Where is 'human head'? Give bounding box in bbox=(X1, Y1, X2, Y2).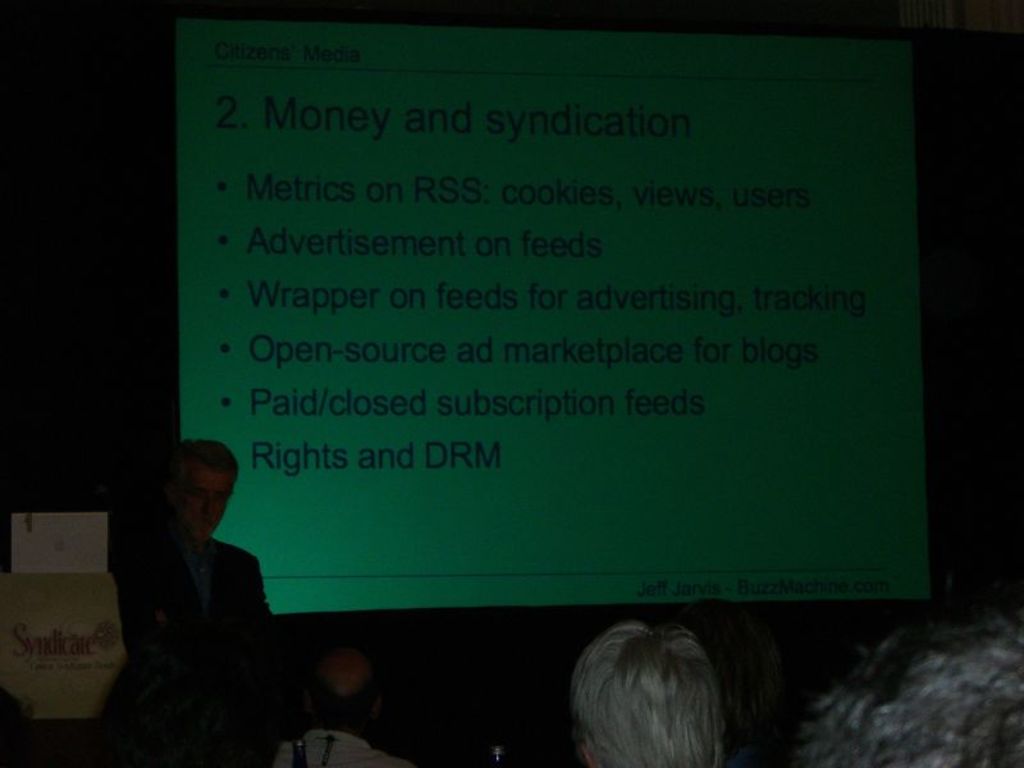
bbox=(0, 686, 31, 767).
